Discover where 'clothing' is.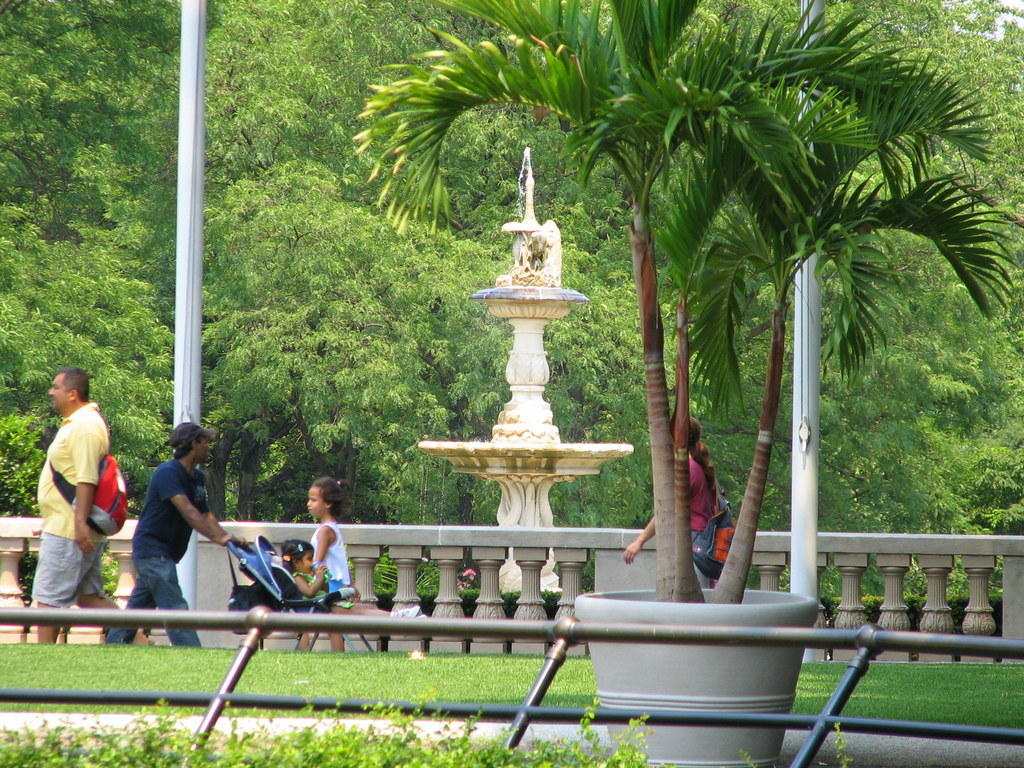
Discovered at {"x1": 304, "y1": 515, "x2": 357, "y2": 603}.
